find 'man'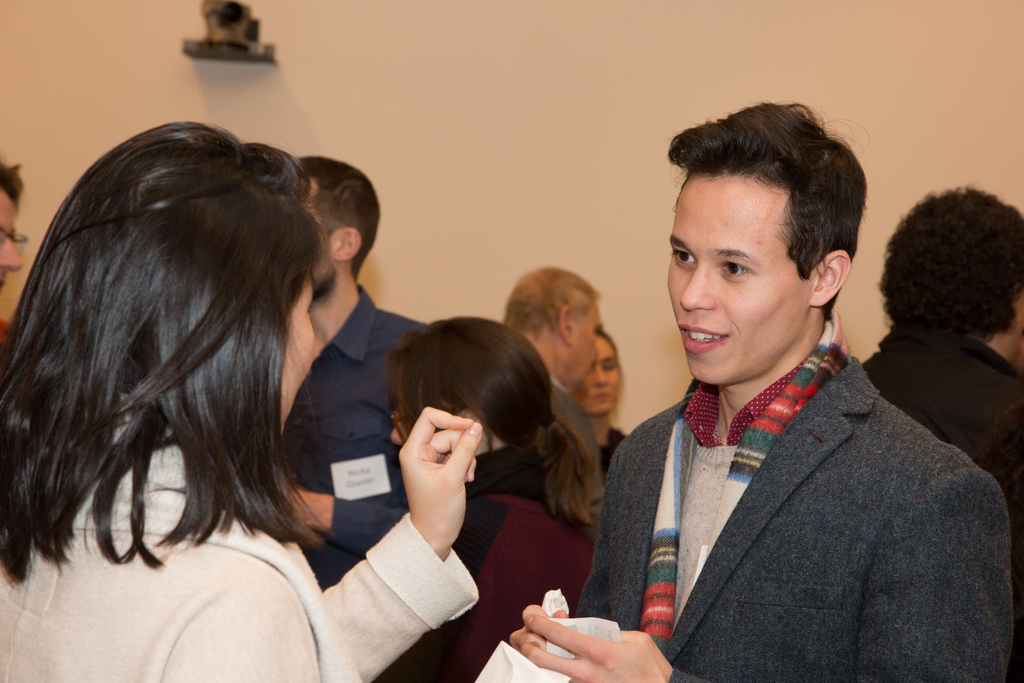
504,267,614,530
